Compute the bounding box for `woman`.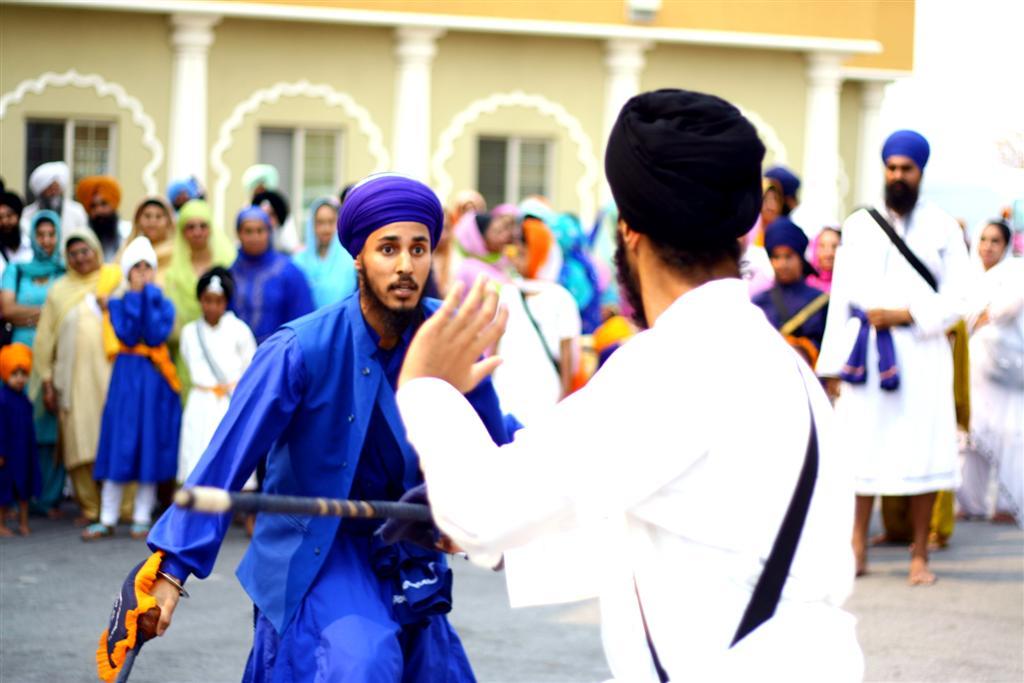
[x1=950, y1=213, x2=1023, y2=530].
